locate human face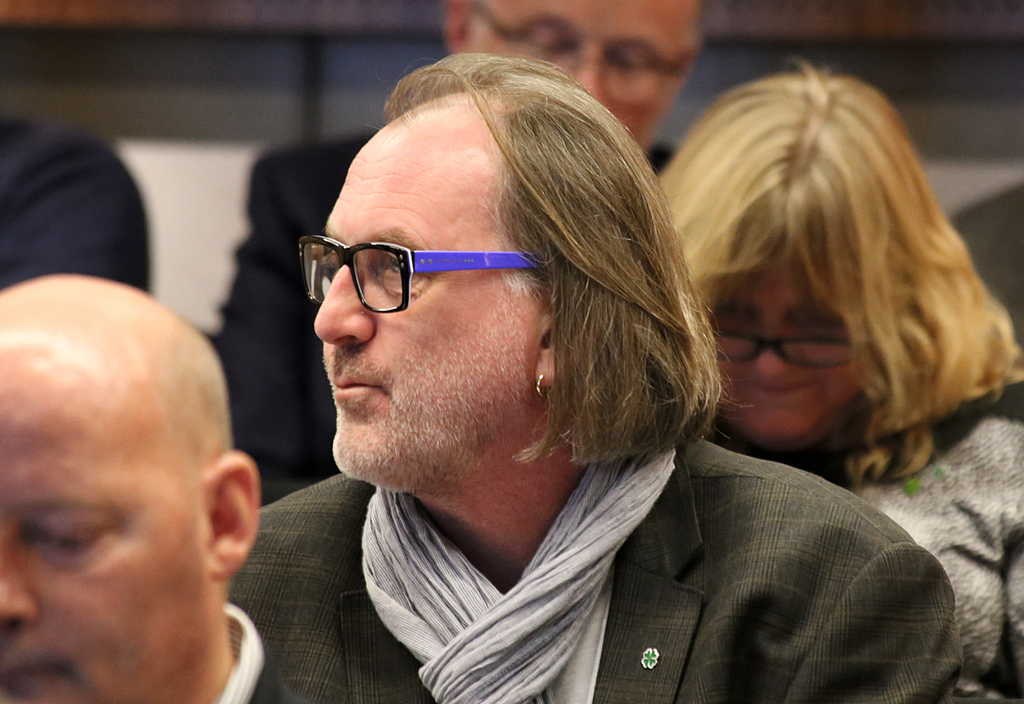
(476,0,681,135)
